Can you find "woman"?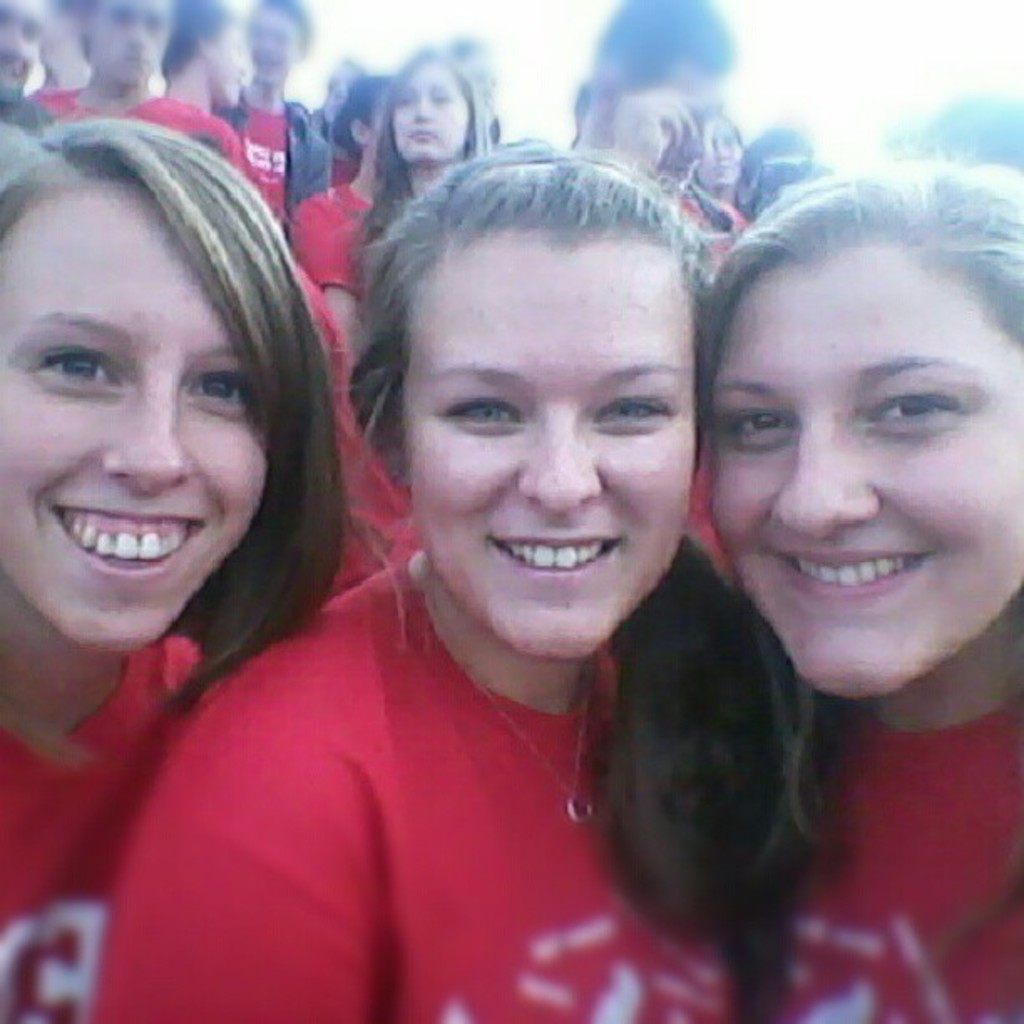
Yes, bounding box: (689,104,755,243).
